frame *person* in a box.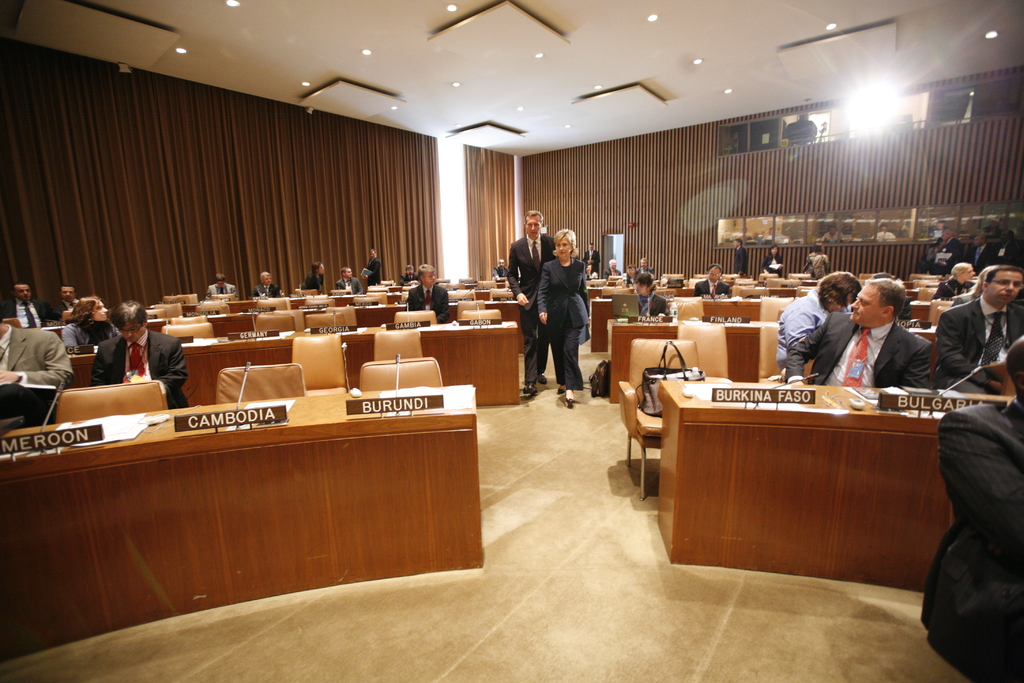
[399,263,414,283].
